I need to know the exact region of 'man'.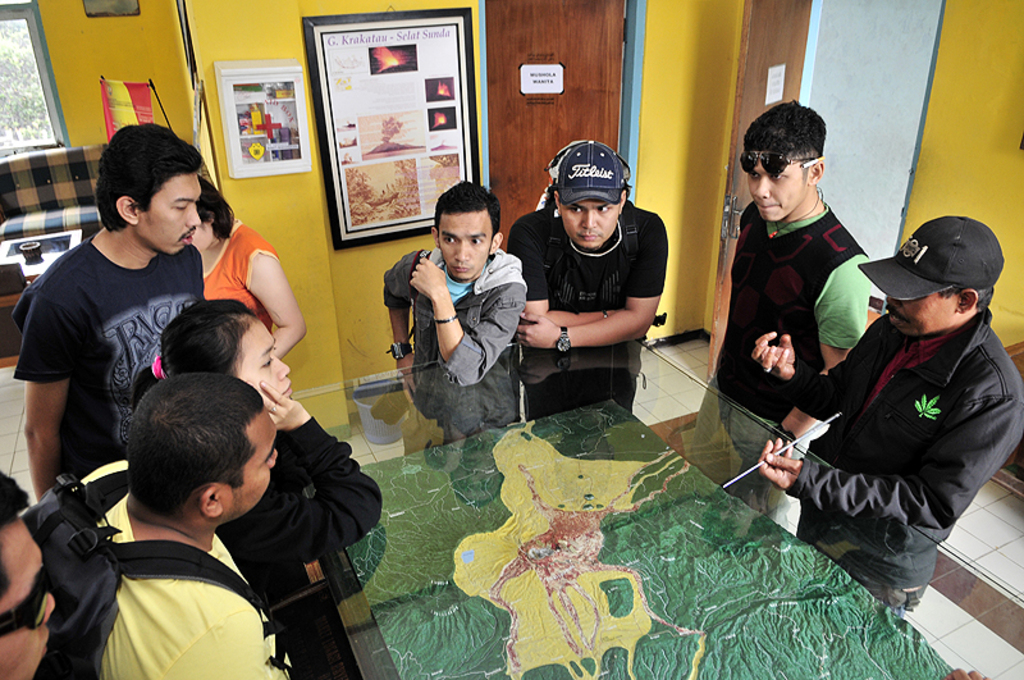
Region: <box>0,469,56,679</box>.
